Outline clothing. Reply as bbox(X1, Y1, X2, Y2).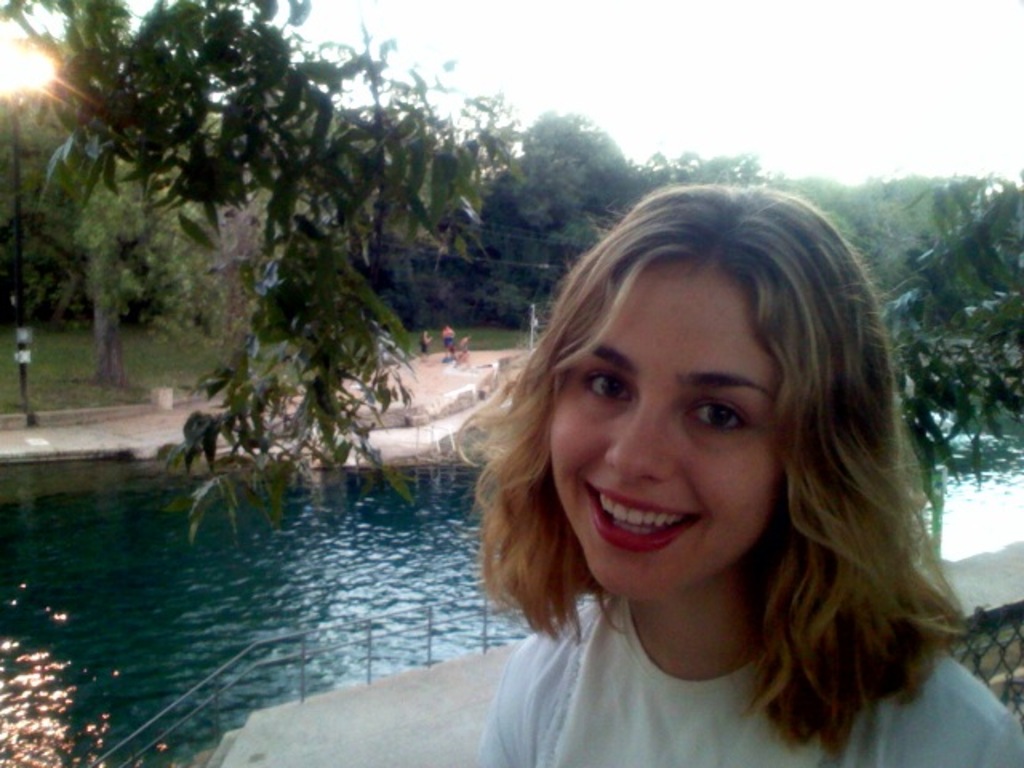
bbox(421, 336, 424, 357).
